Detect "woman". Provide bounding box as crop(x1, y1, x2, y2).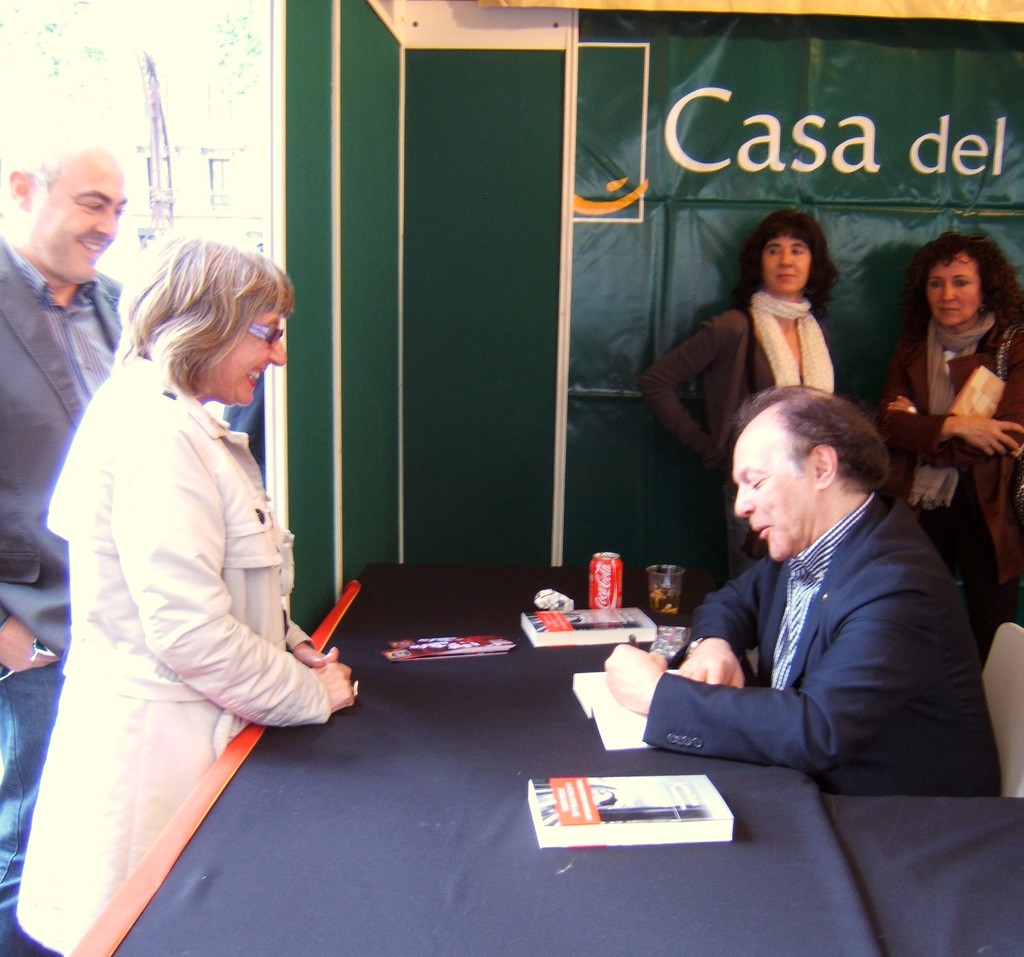
crop(632, 205, 847, 613).
